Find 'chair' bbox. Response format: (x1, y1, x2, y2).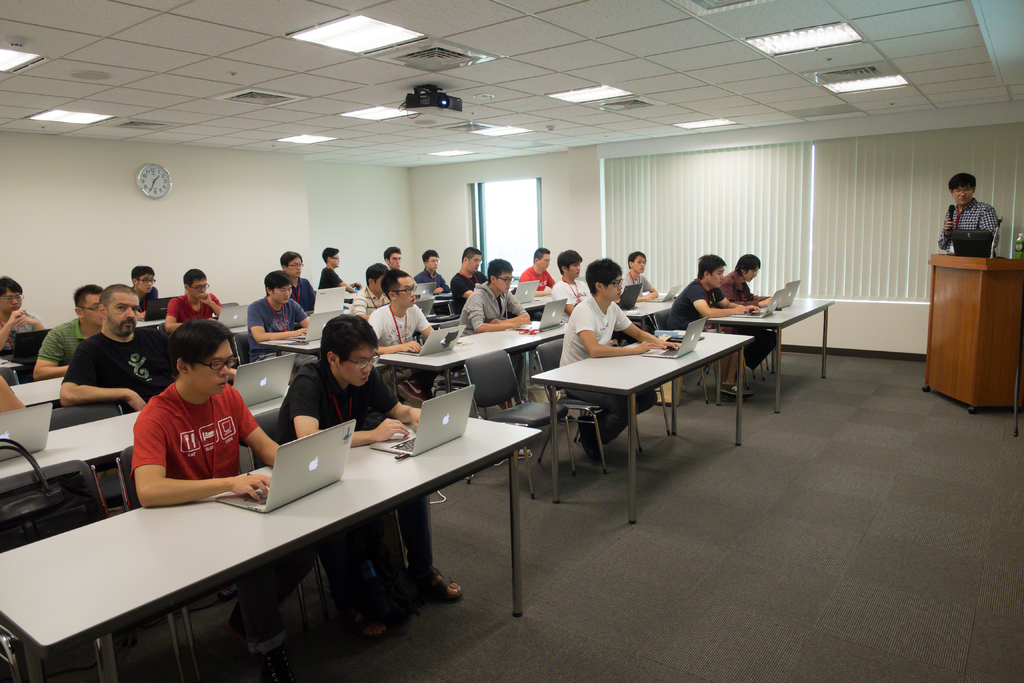
(240, 334, 257, 365).
